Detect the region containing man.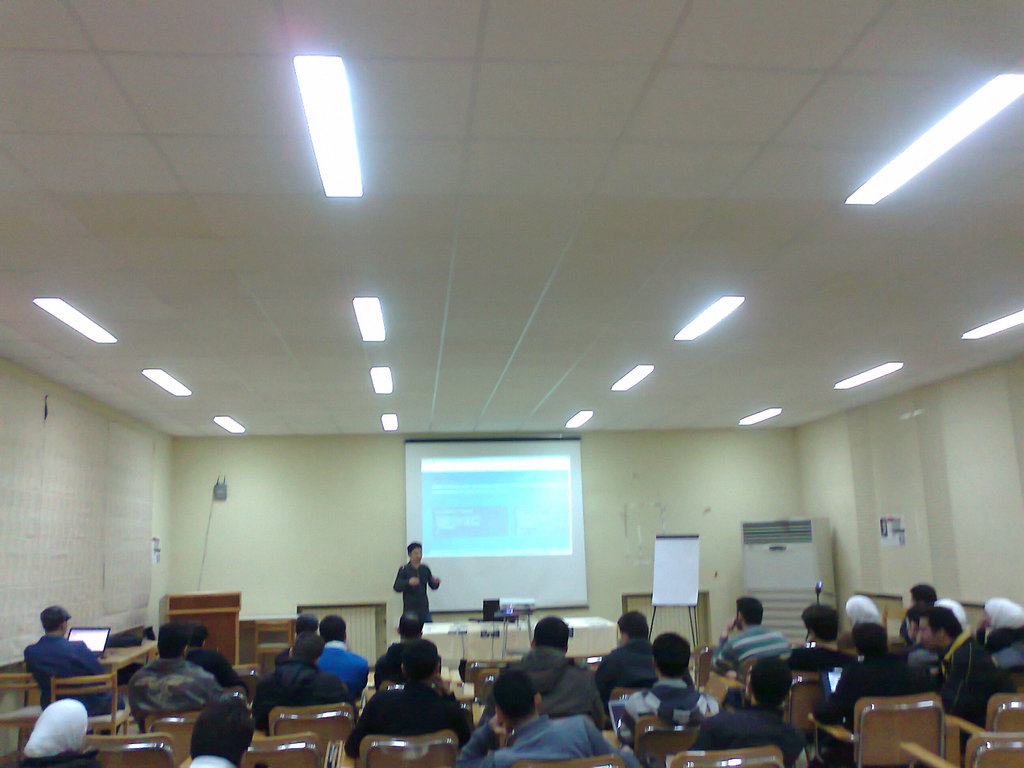
(374, 610, 425, 691).
